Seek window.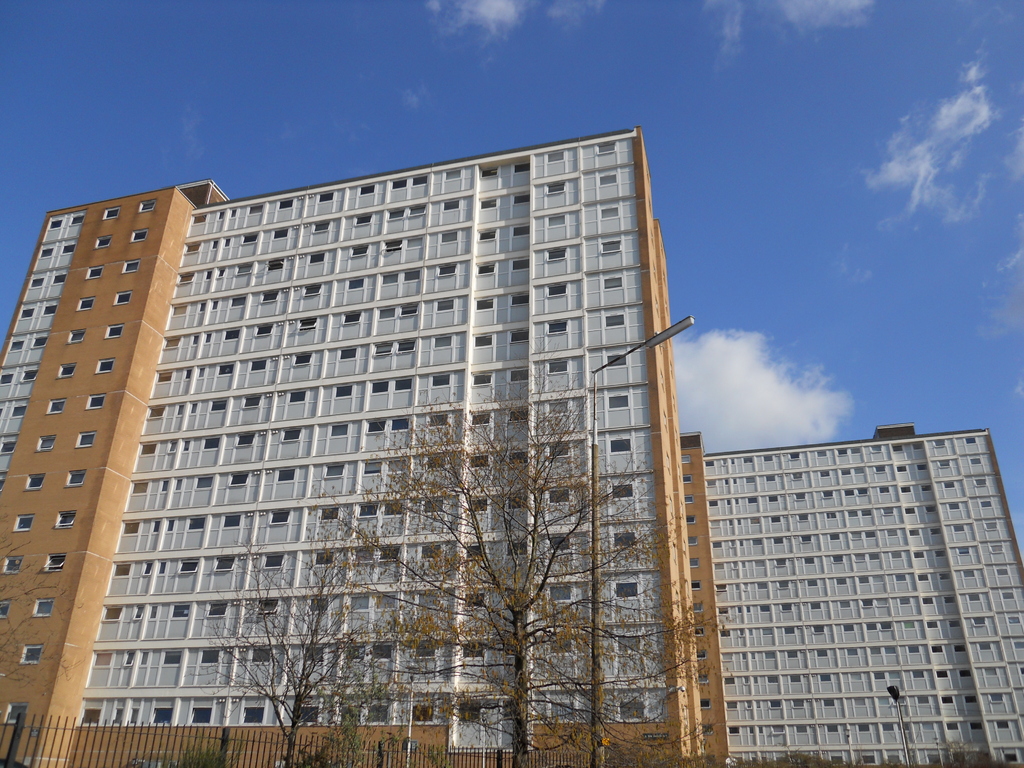
left=12, top=407, right=27, bottom=419.
